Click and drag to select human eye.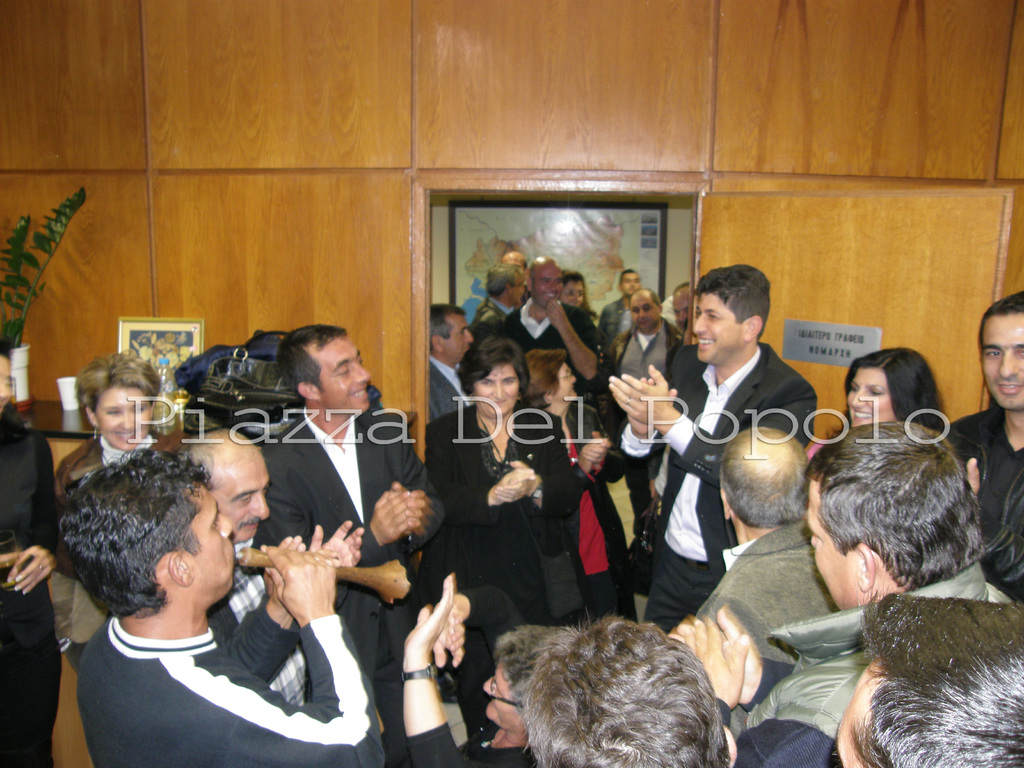
Selection: Rect(460, 332, 465, 336).
